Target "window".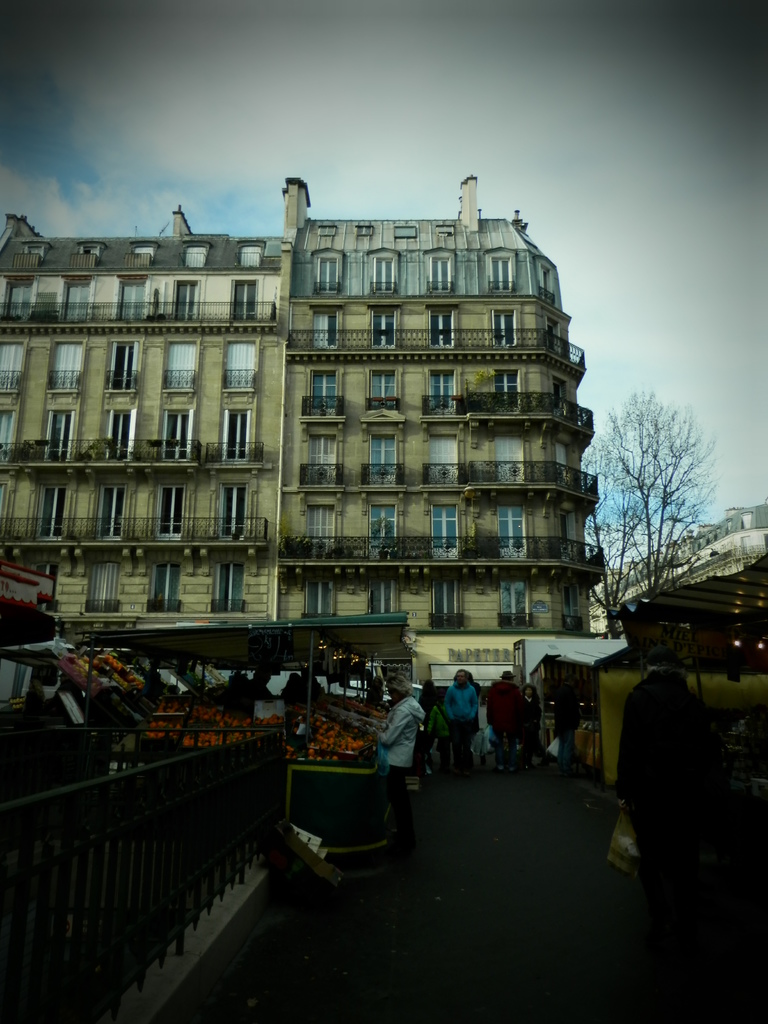
Target region: crop(486, 248, 522, 294).
